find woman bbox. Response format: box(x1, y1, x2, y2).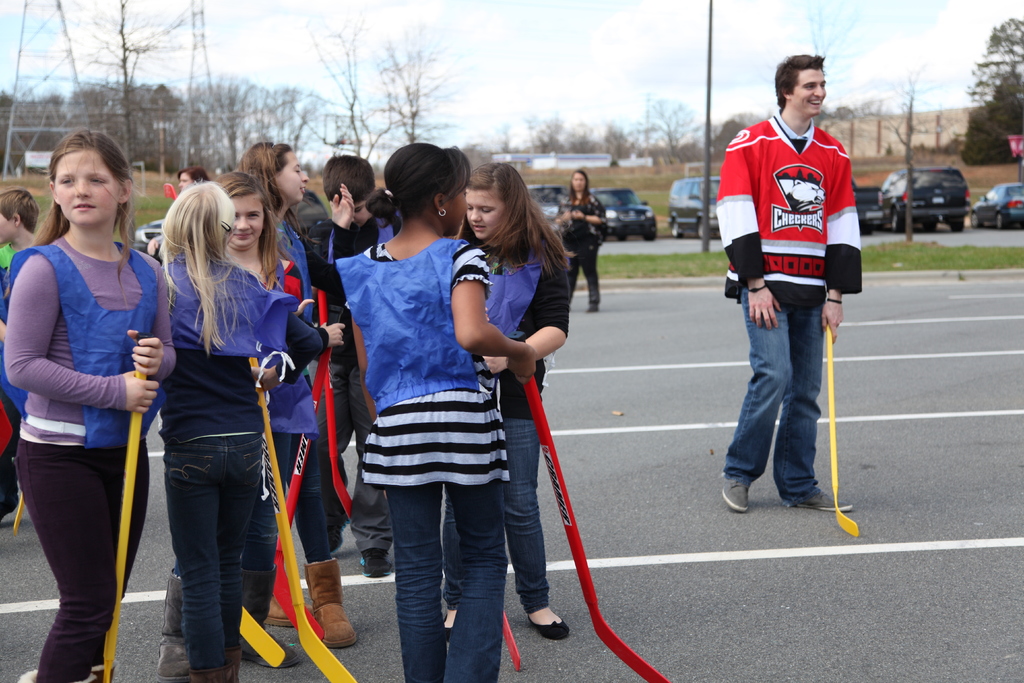
box(138, 151, 309, 671).
